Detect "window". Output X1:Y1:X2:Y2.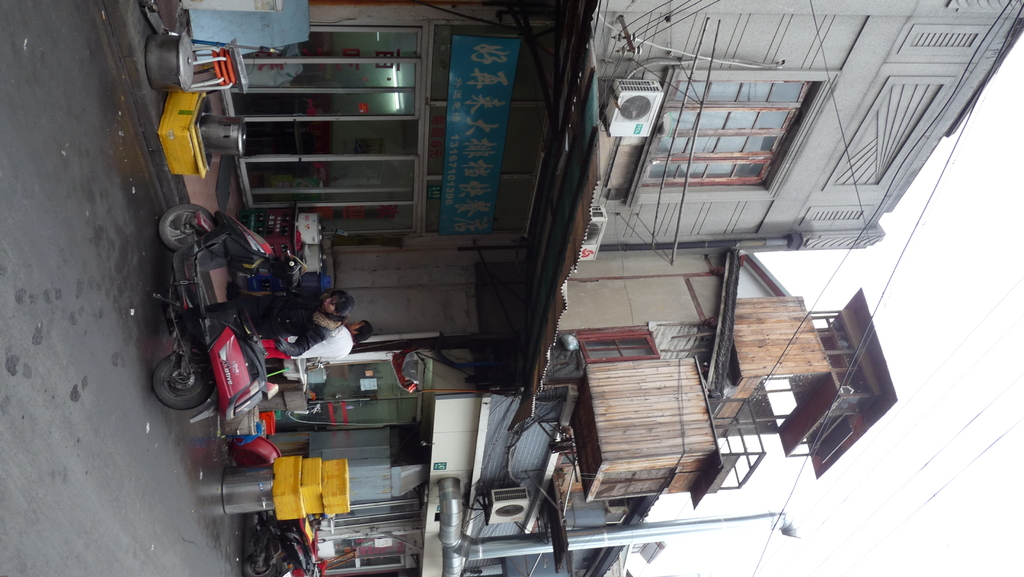
663:72:809:116.
